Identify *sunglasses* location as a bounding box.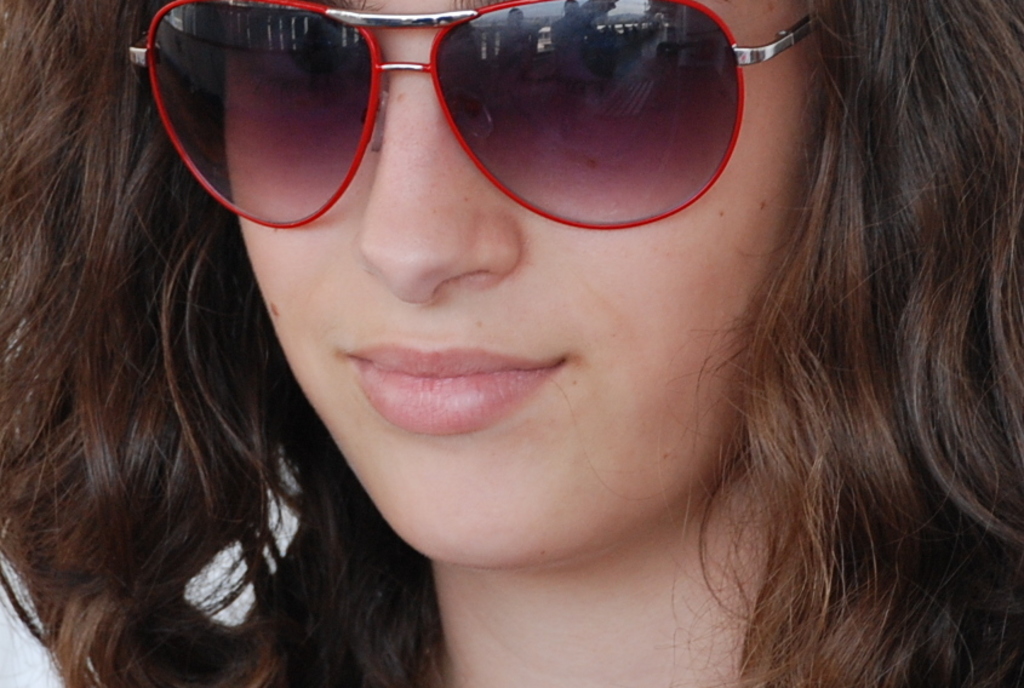
116,0,830,236.
